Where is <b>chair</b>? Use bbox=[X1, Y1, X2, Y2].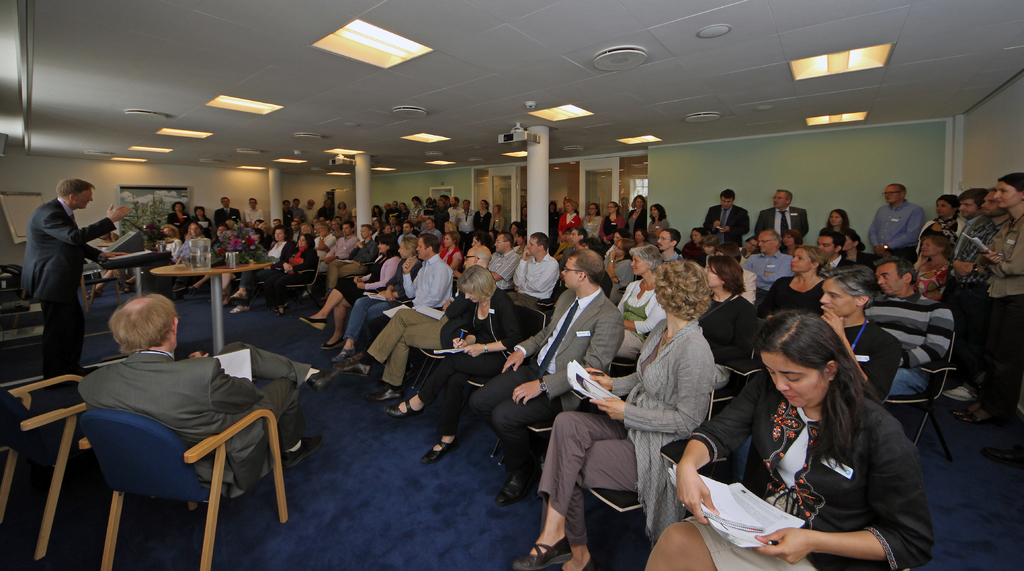
bbox=[64, 354, 278, 557].
